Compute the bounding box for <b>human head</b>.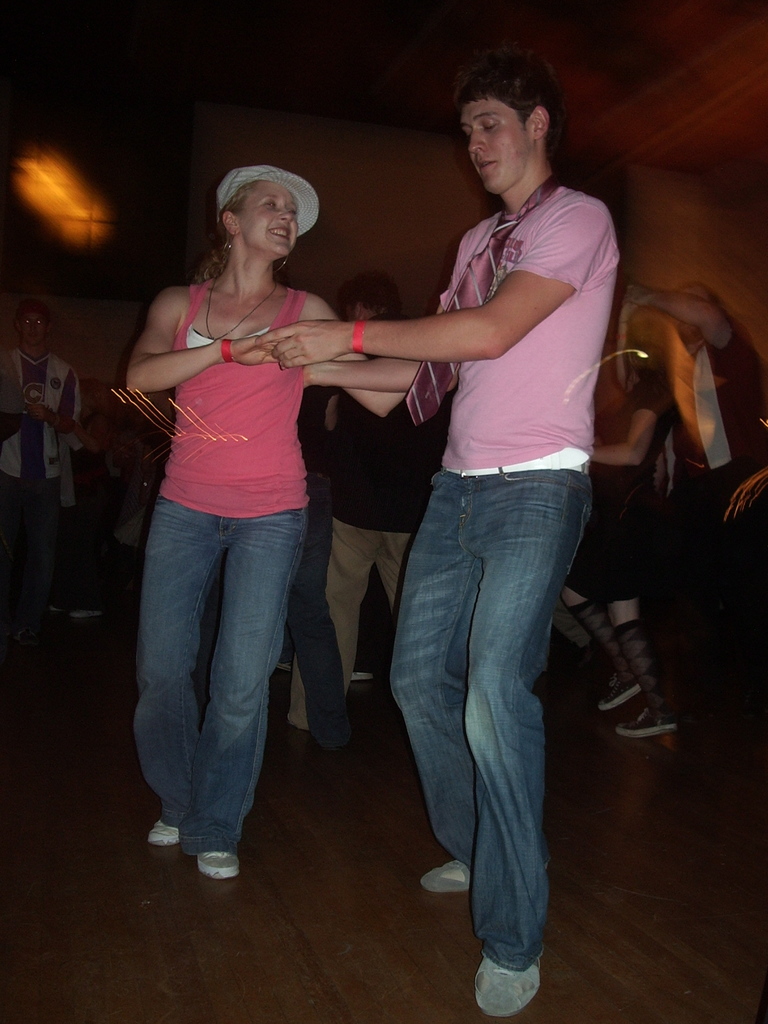
BBox(452, 57, 566, 194).
